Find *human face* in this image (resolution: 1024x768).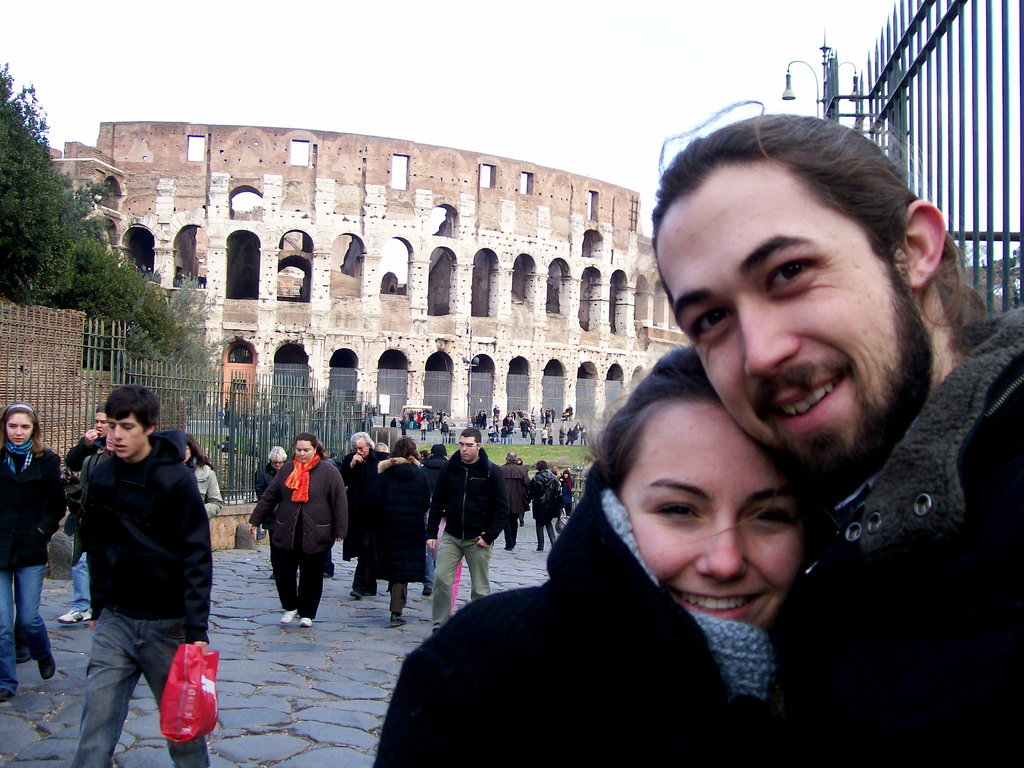
detection(93, 413, 107, 437).
